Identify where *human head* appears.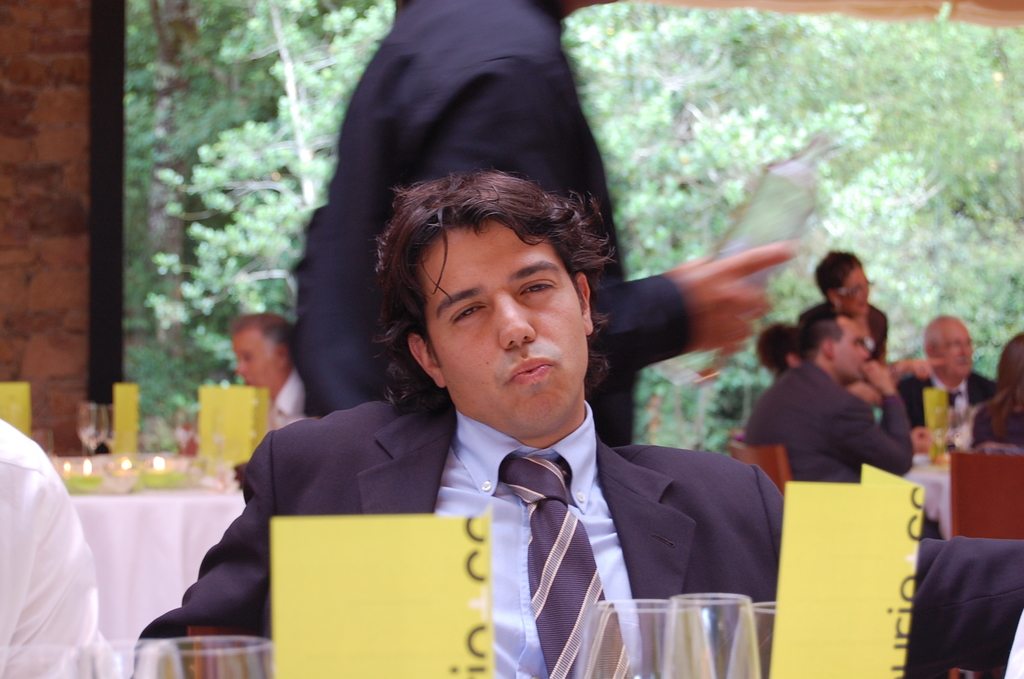
Appears at pyautogui.locateOnScreen(814, 252, 872, 316).
